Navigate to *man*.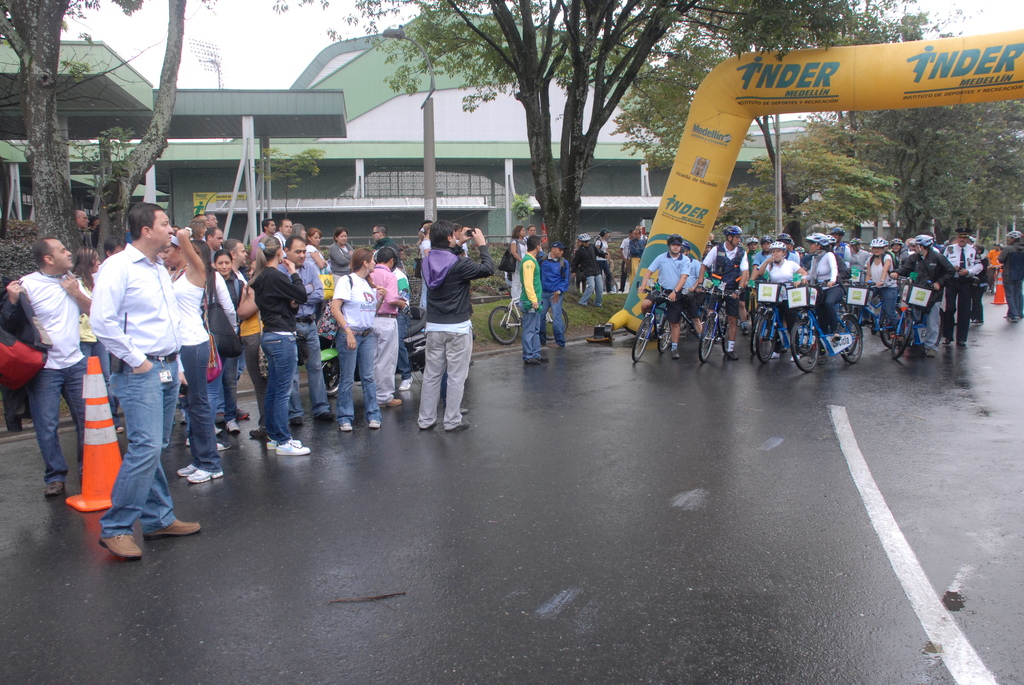
Navigation target: [left=705, top=232, right=714, bottom=244].
